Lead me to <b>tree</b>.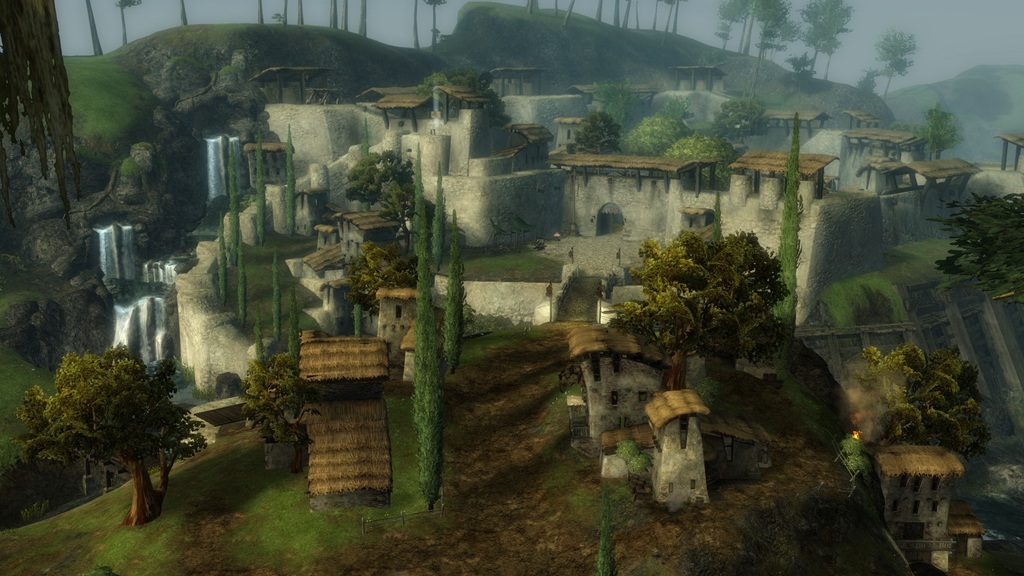
Lead to {"x1": 287, "y1": 285, "x2": 304, "y2": 365}.
